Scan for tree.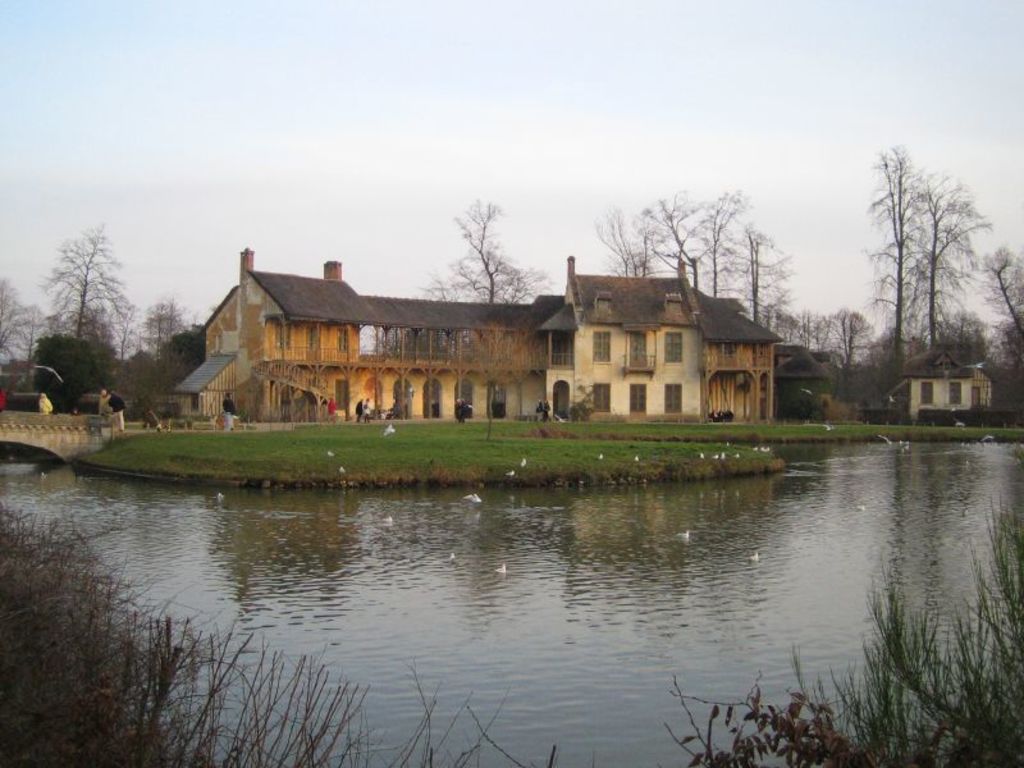
Scan result: 426/192/553/302.
